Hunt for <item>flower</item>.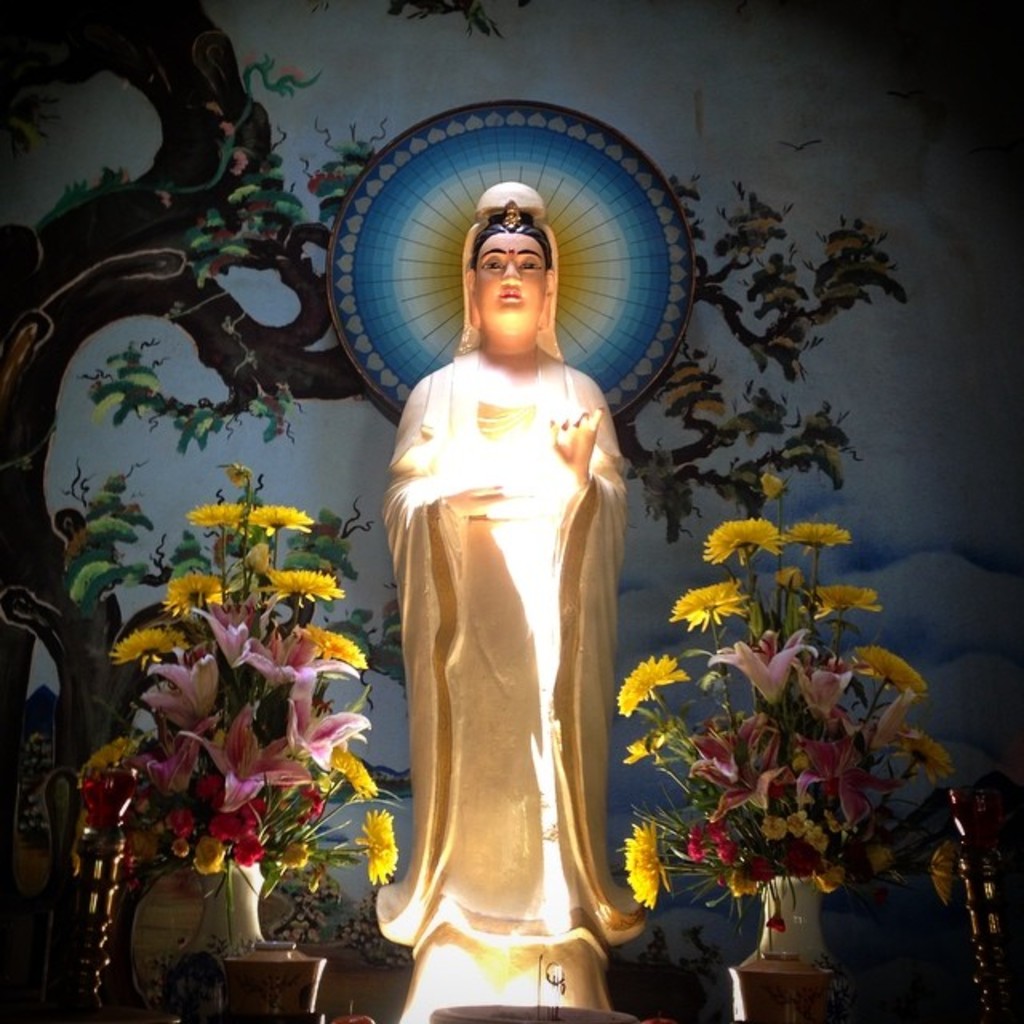
Hunted down at select_region(256, 562, 341, 613).
